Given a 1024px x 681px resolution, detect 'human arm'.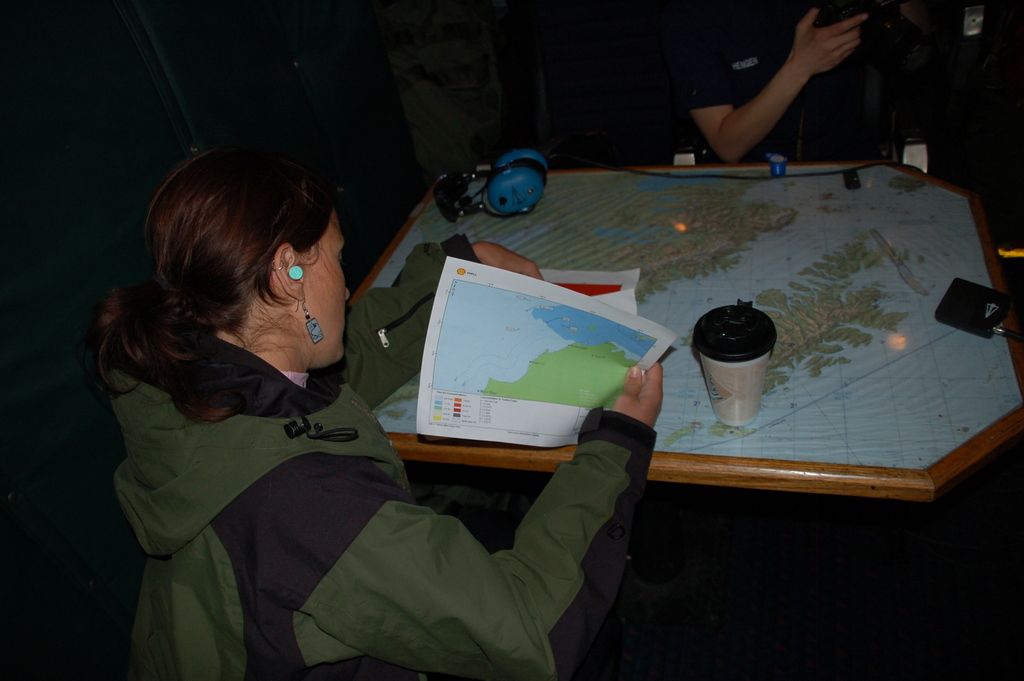
BBox(677, 7, 873, 171).
